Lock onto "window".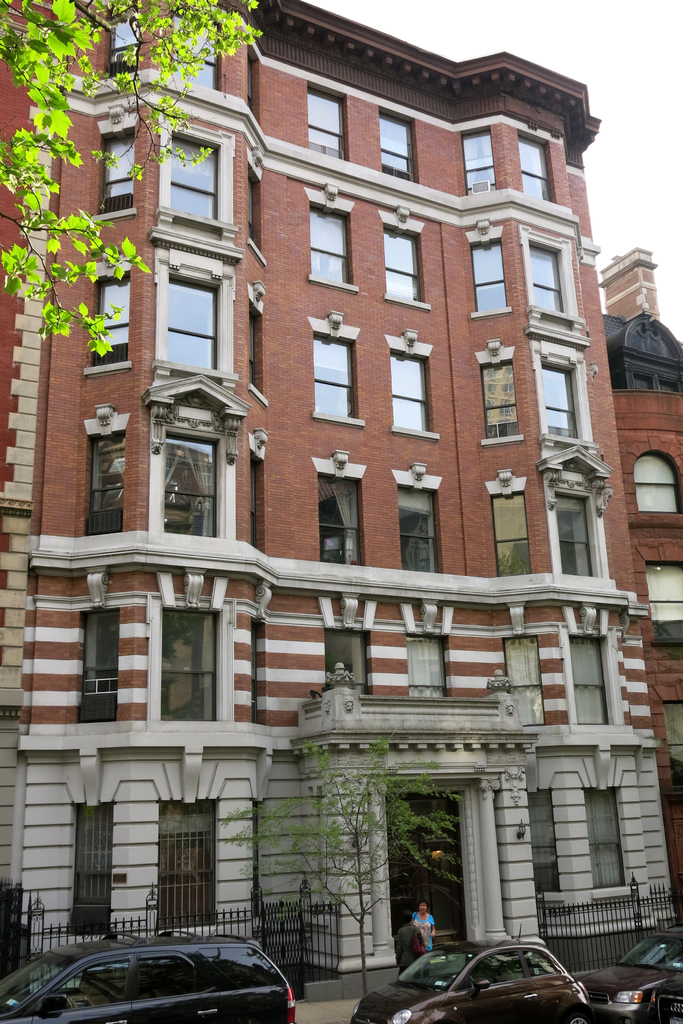
Locked: [x1=582, y1=783, x2=625, y2=886].
